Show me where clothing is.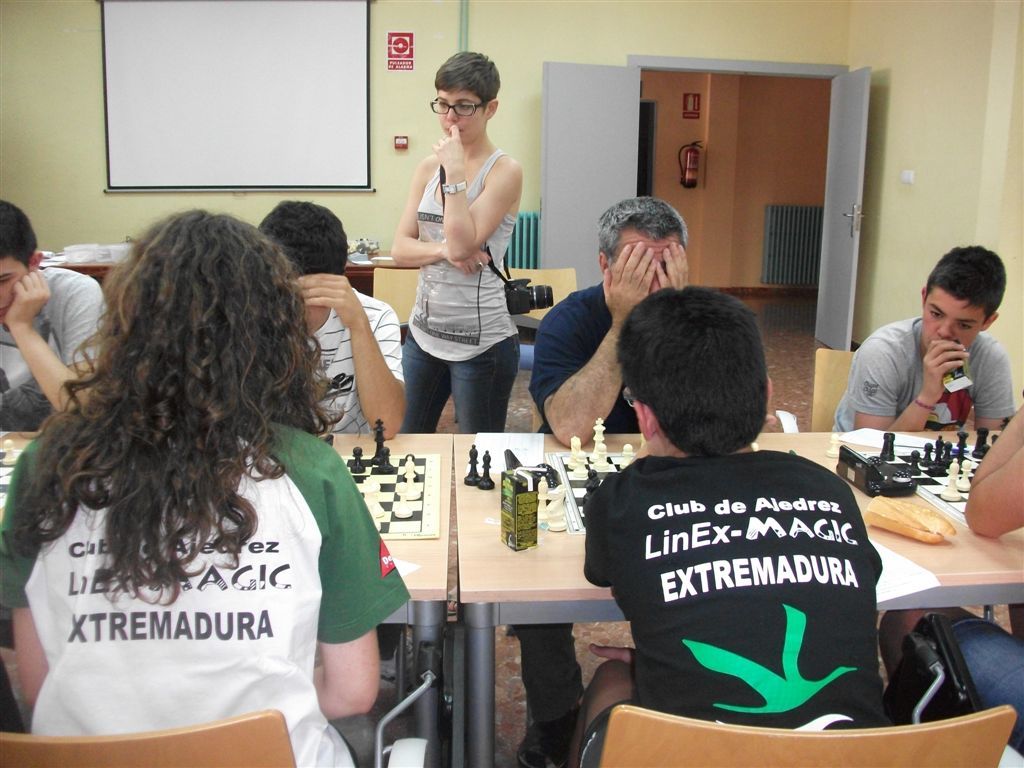
clothing is at bbox=(825, 311, 1014, 435).
